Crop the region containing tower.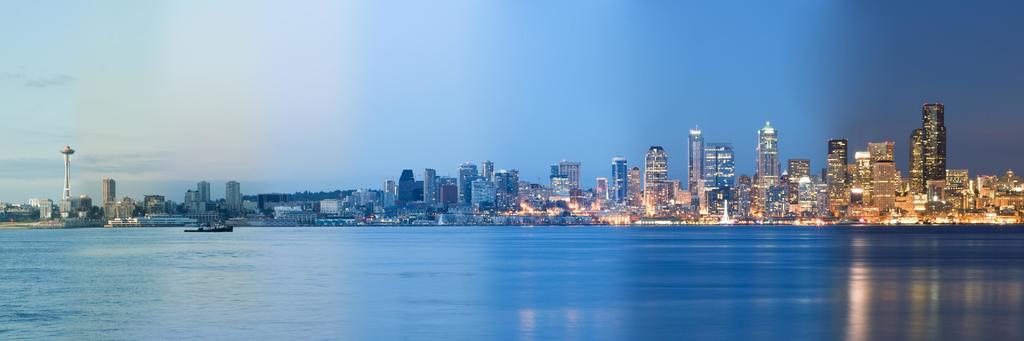
Crop region: x1=909, y1=129, x2=920, y2=188.
